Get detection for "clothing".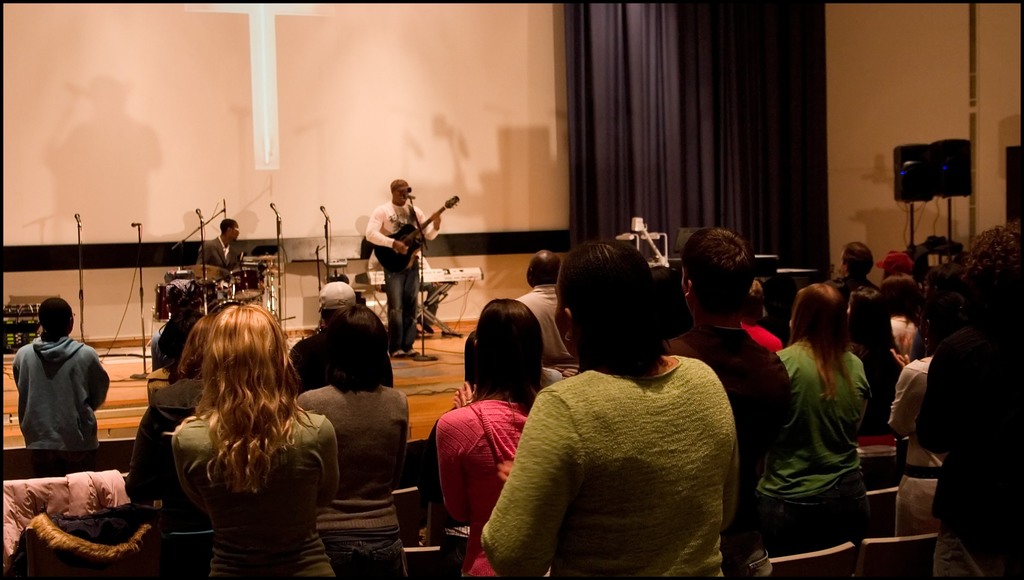
Detection: BBox(197, 232, 242, 274).
